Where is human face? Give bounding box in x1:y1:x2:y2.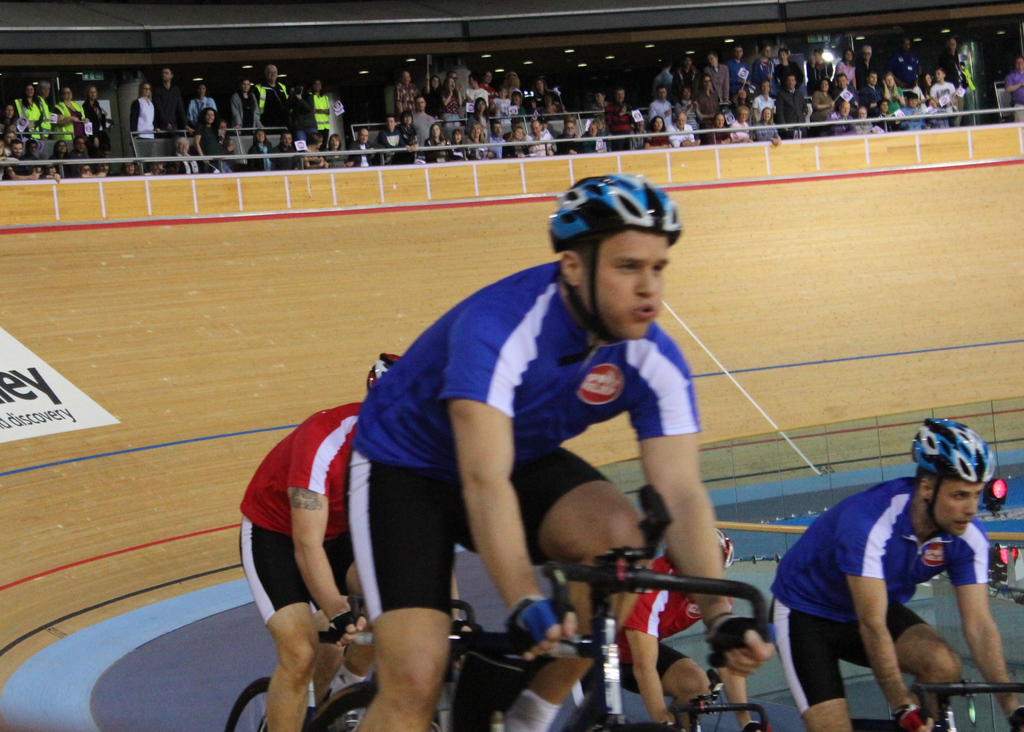
929:471:985:533.
